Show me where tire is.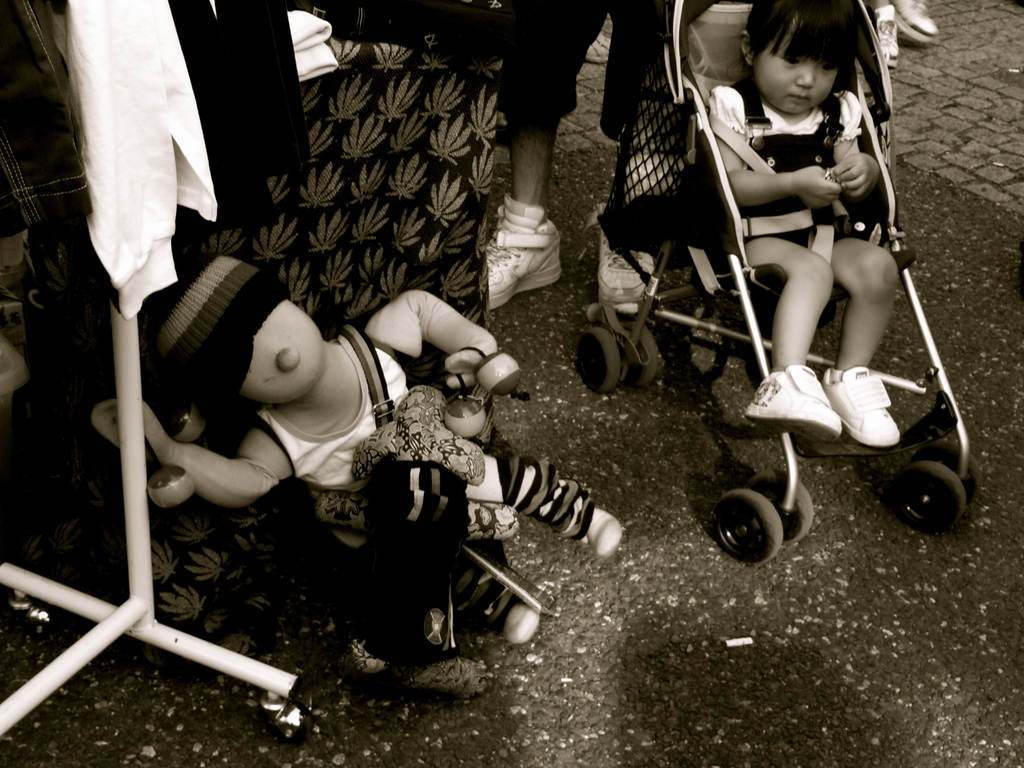
tire is at pyautogui.locateOnScreen(914, 440, 983, 508).
